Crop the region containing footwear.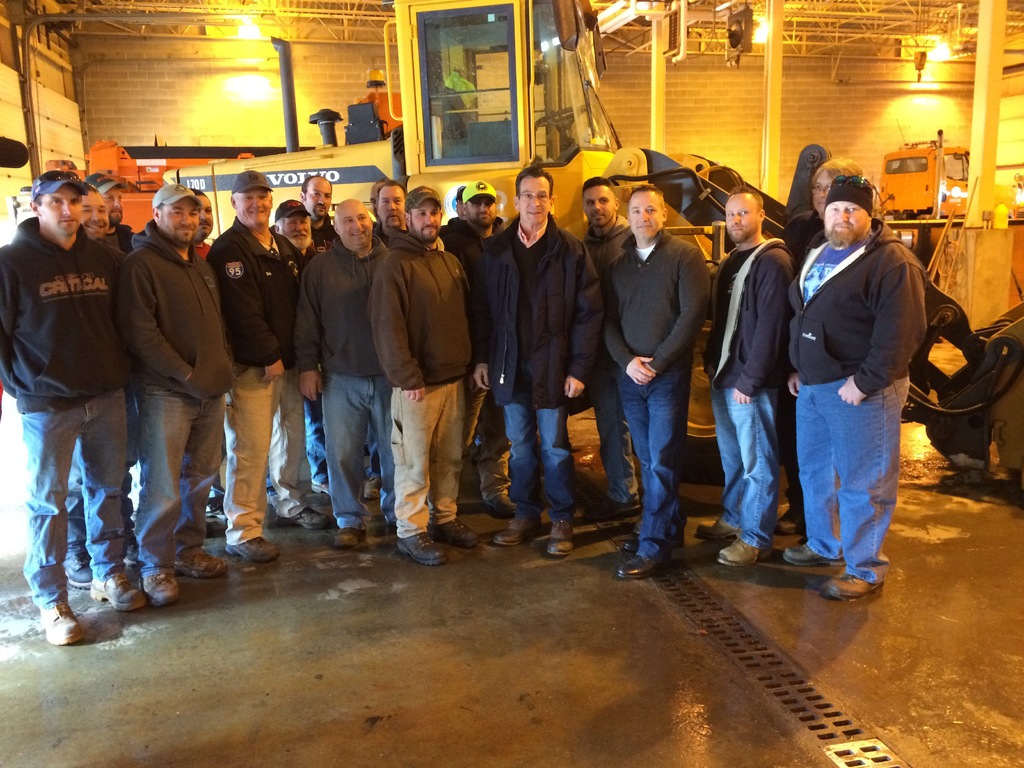
Crop region: box=[480, 492, 520, 518].
